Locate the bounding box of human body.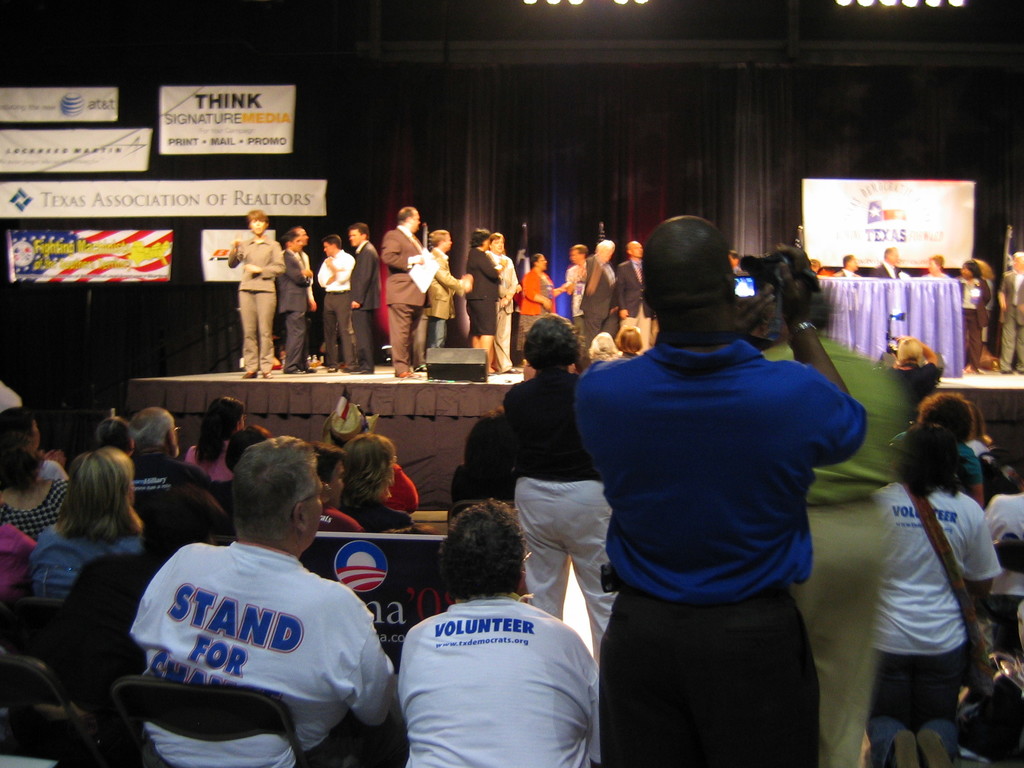
Bounding box: (867,479,995,765).
